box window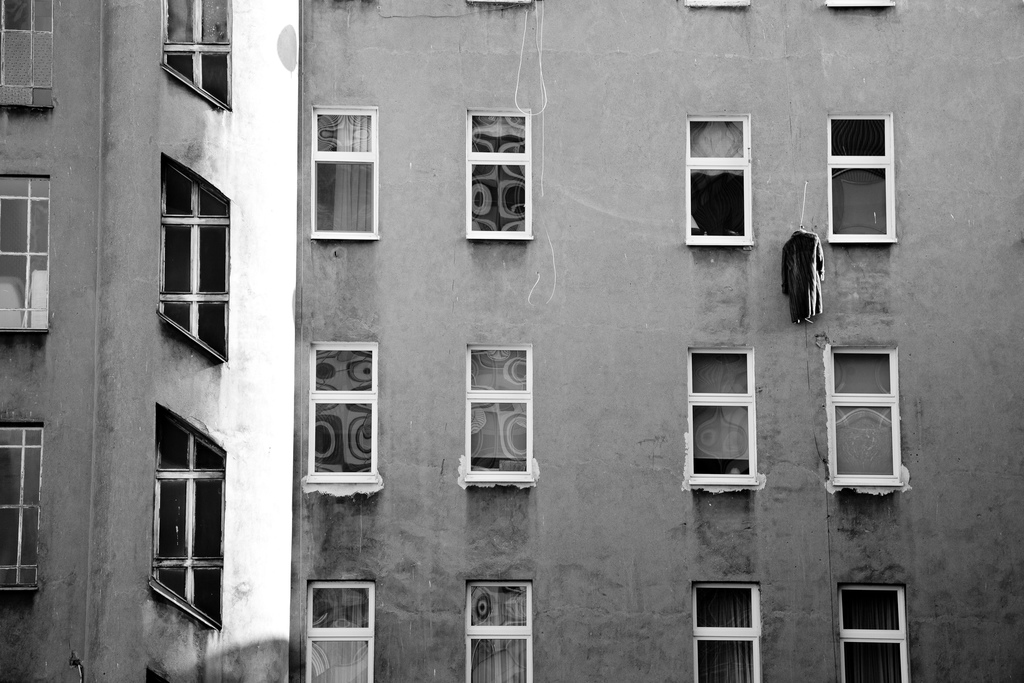
(left=1, top=173, right=47, bottom=333)
